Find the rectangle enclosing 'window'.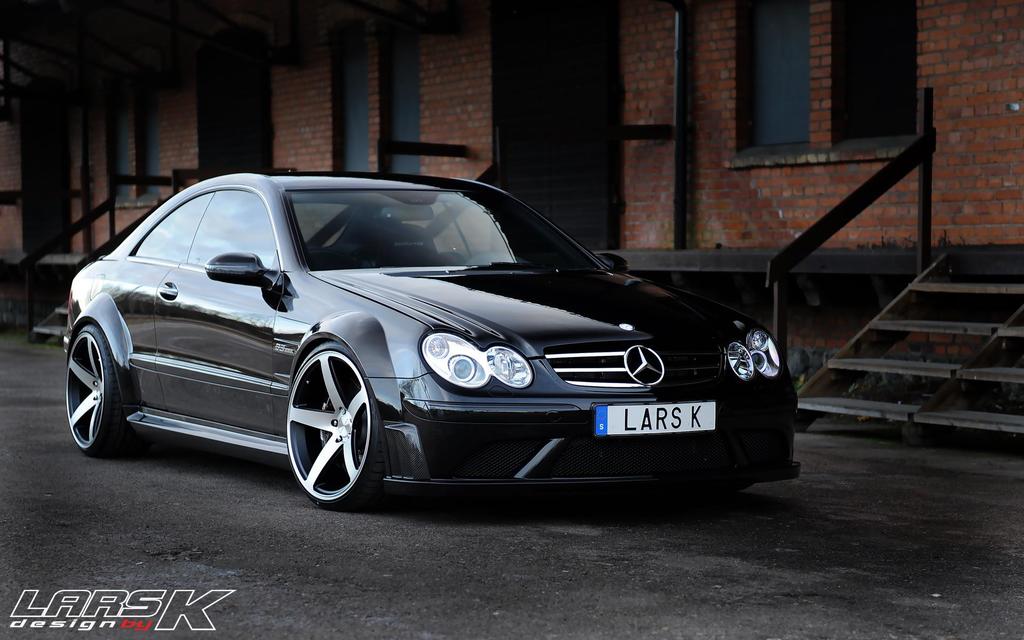
locate(834, 2, 917, 136).
